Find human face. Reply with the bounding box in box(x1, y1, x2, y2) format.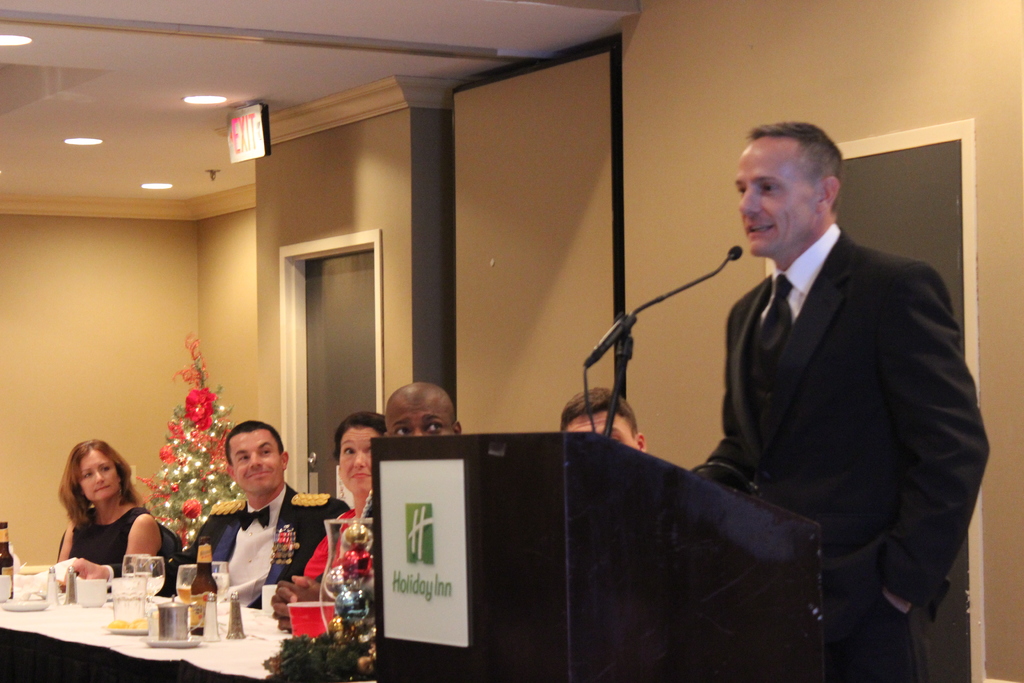
box(76, 449, 122, 497).
